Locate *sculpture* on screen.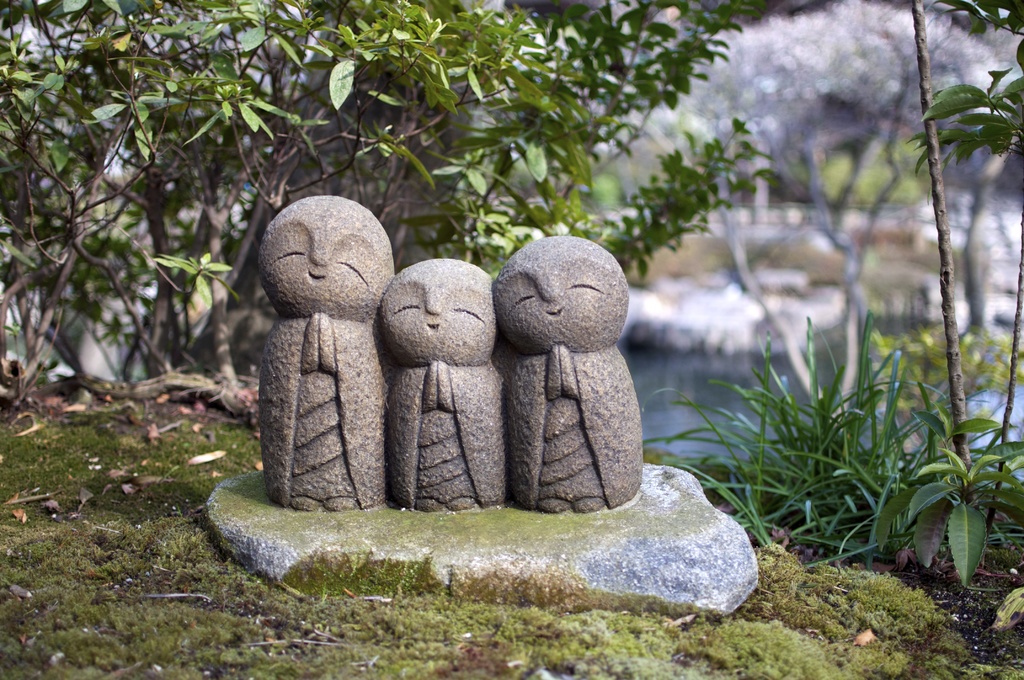
On screen at detection(239, 210, 409, 513).
